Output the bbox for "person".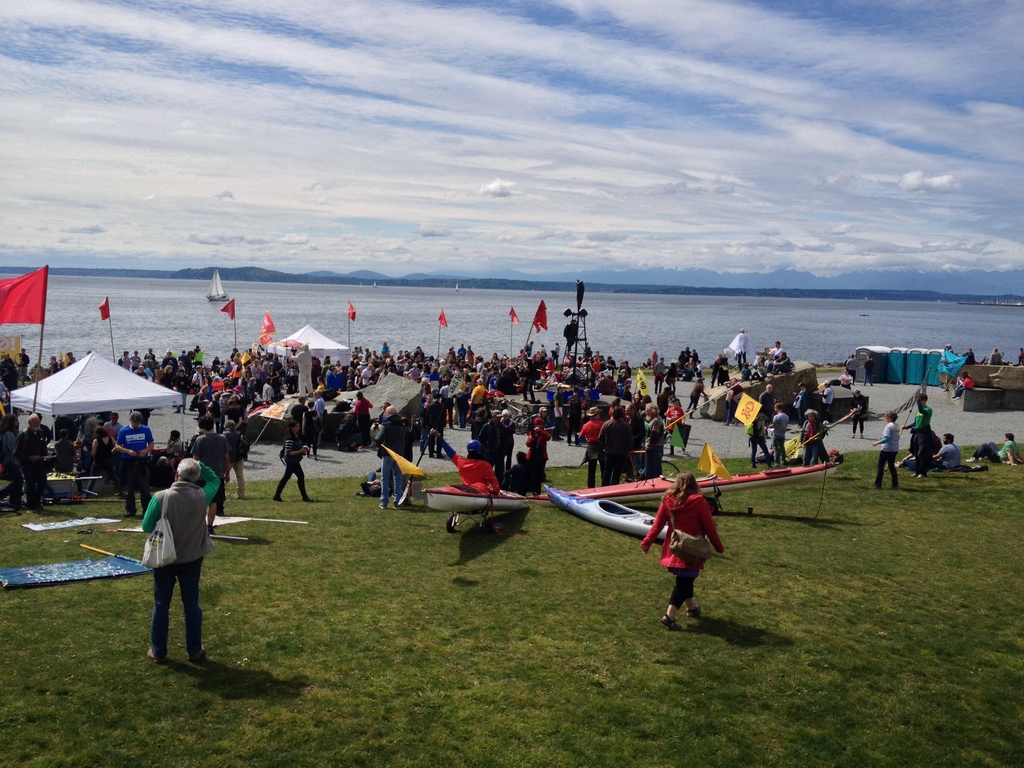
x1=908, y1=396, x2=934, y2=468.
